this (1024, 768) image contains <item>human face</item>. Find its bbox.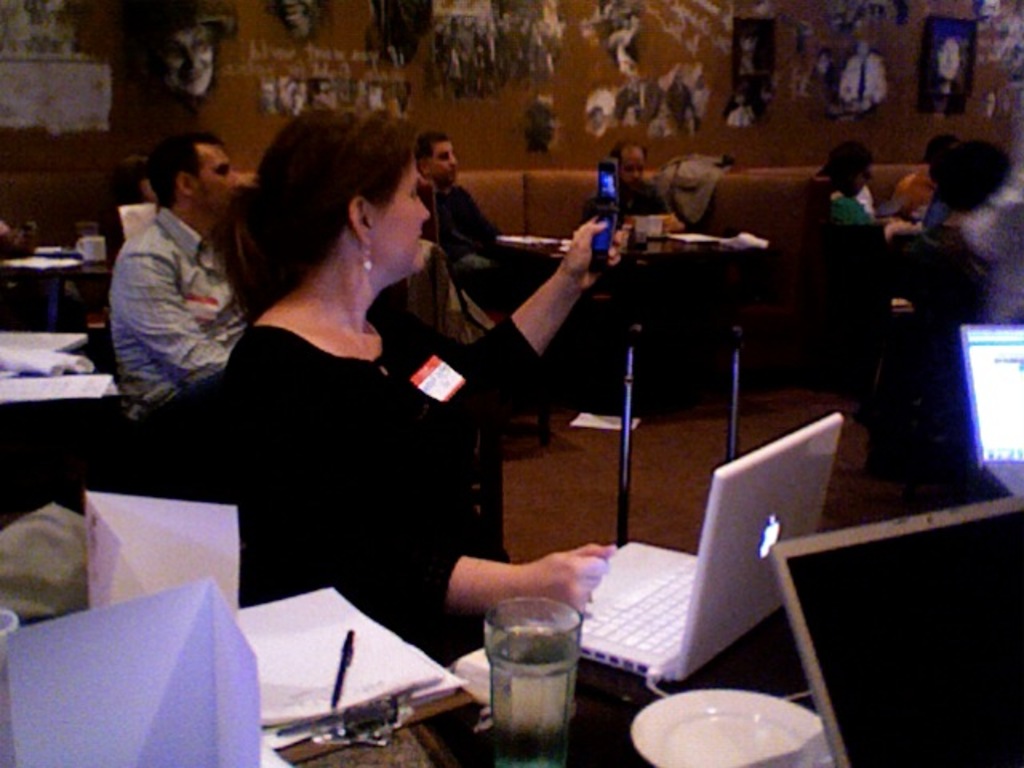
x1=189 y1=142 x2=237 y2=213.
